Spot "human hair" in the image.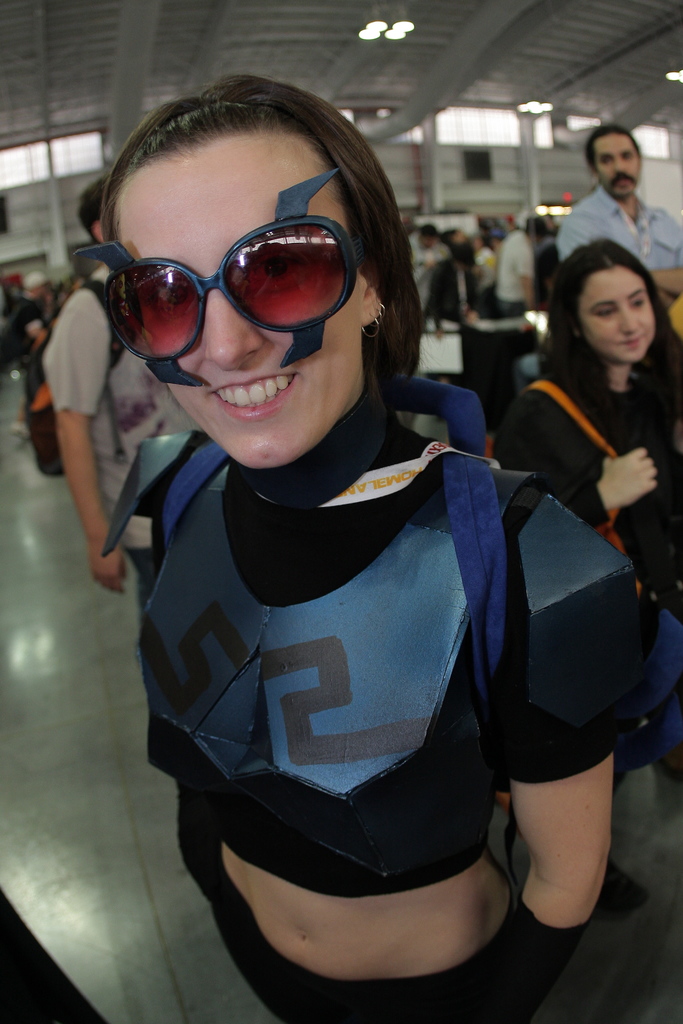
"human hair" found at detection(537, 237, 675, 396).
